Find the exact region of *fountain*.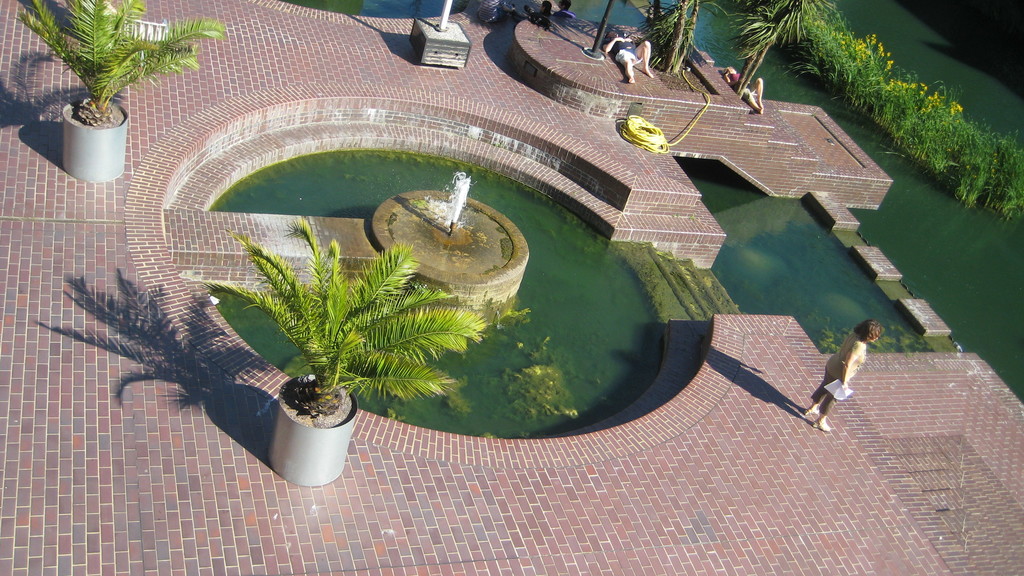
Exact region: l=371, t=169, r=532, b=316.
